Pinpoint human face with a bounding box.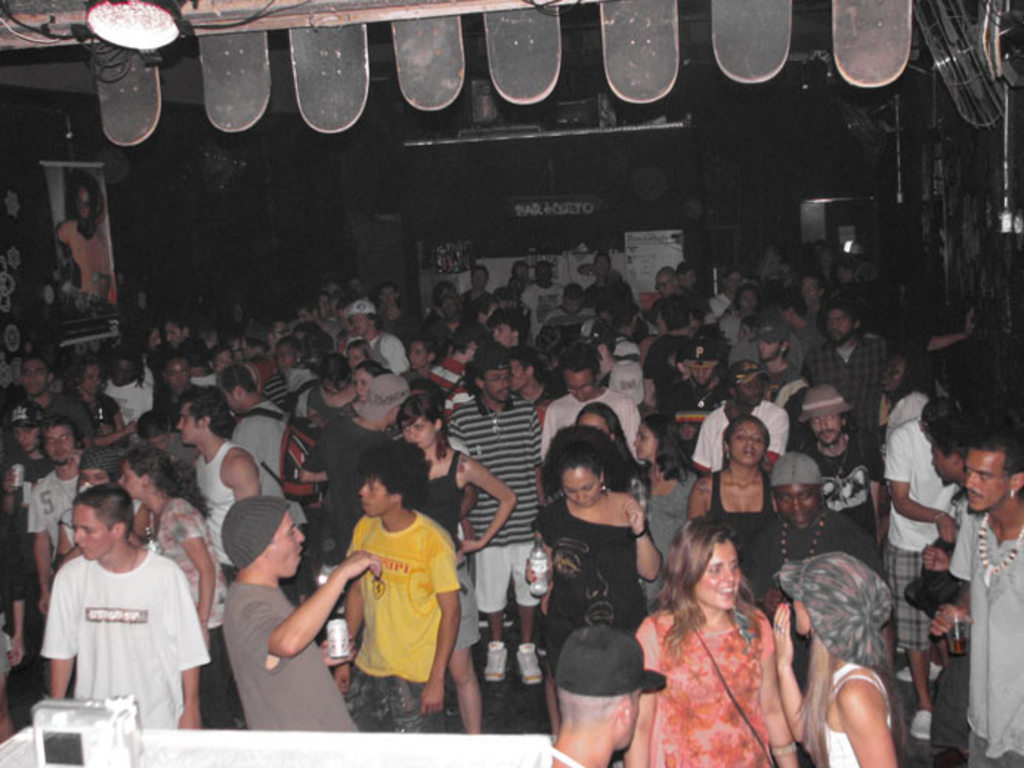
[356, 477, 396, 518].
